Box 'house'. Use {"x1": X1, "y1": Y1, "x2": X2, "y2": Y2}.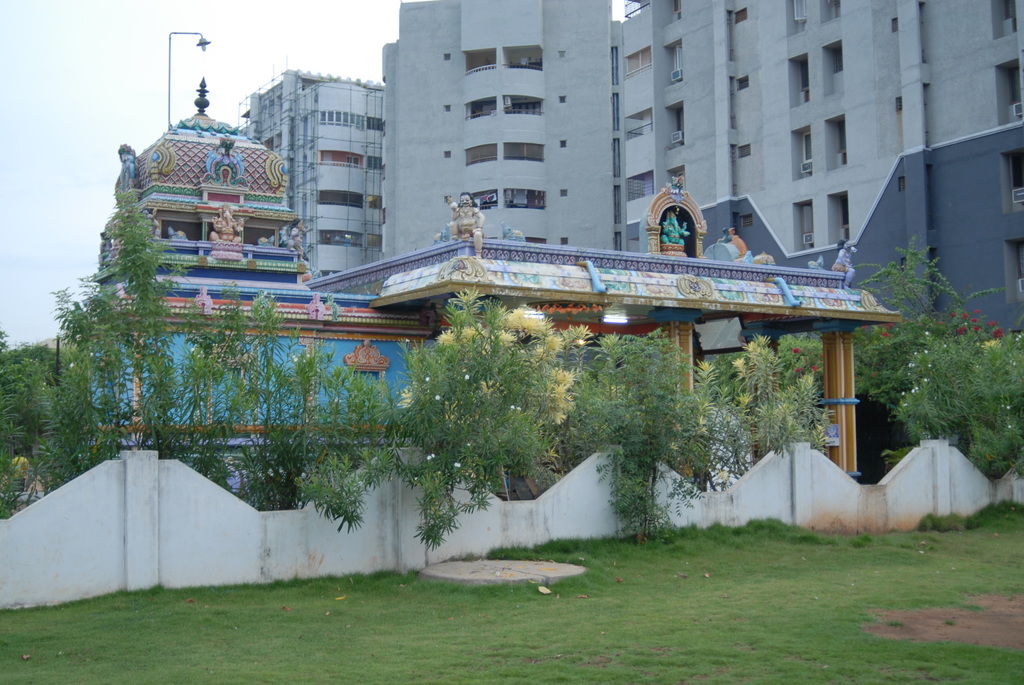
{"x1": 248, "y1": 79, "x2": 370, "y2": 283}.
